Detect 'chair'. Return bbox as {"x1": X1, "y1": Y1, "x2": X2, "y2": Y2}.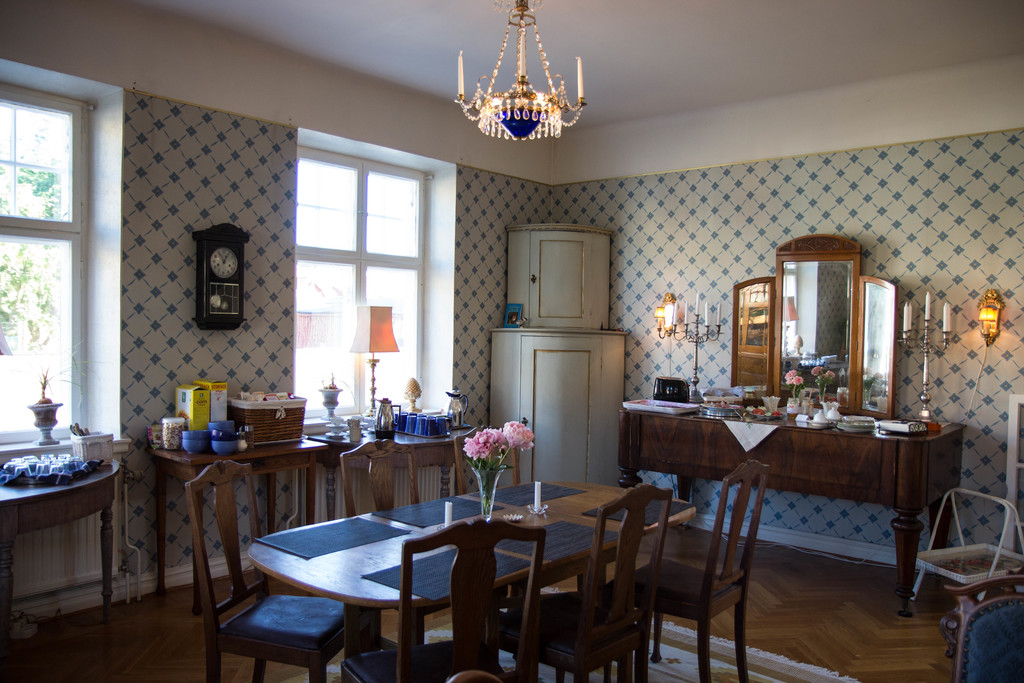
{"x1": 945, "y1": 570, "x2": 1023, "y2": 682}.
